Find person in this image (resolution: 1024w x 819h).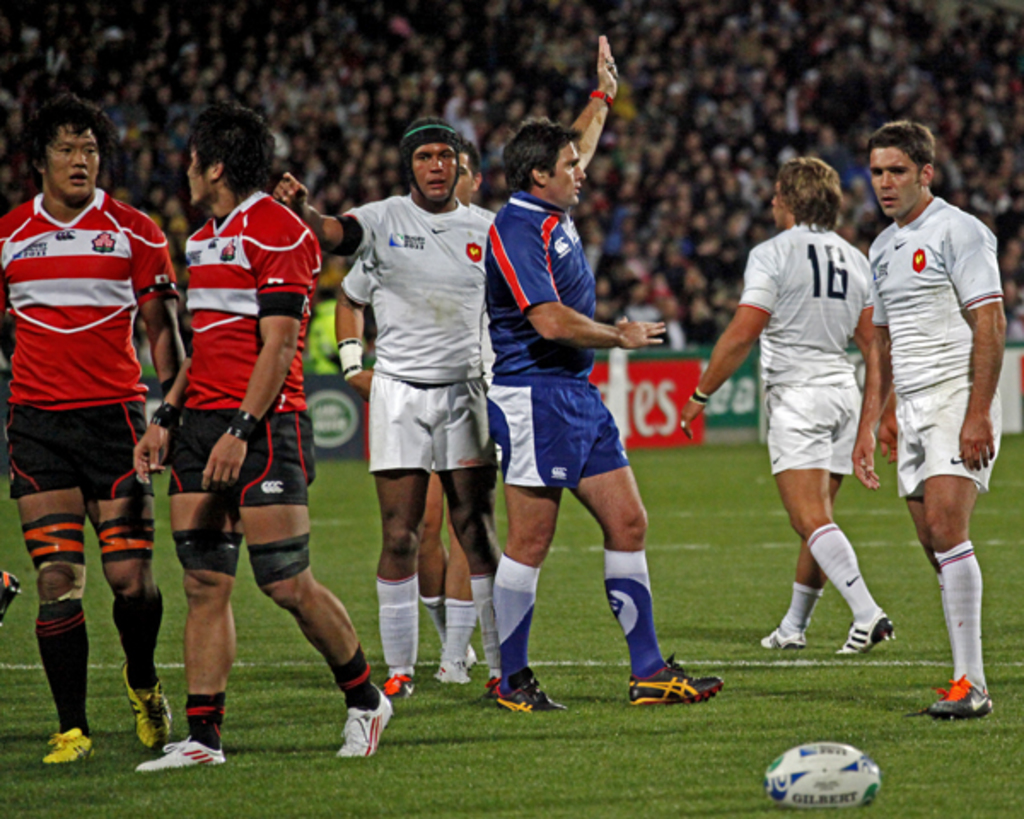
[336,26,631,665].
